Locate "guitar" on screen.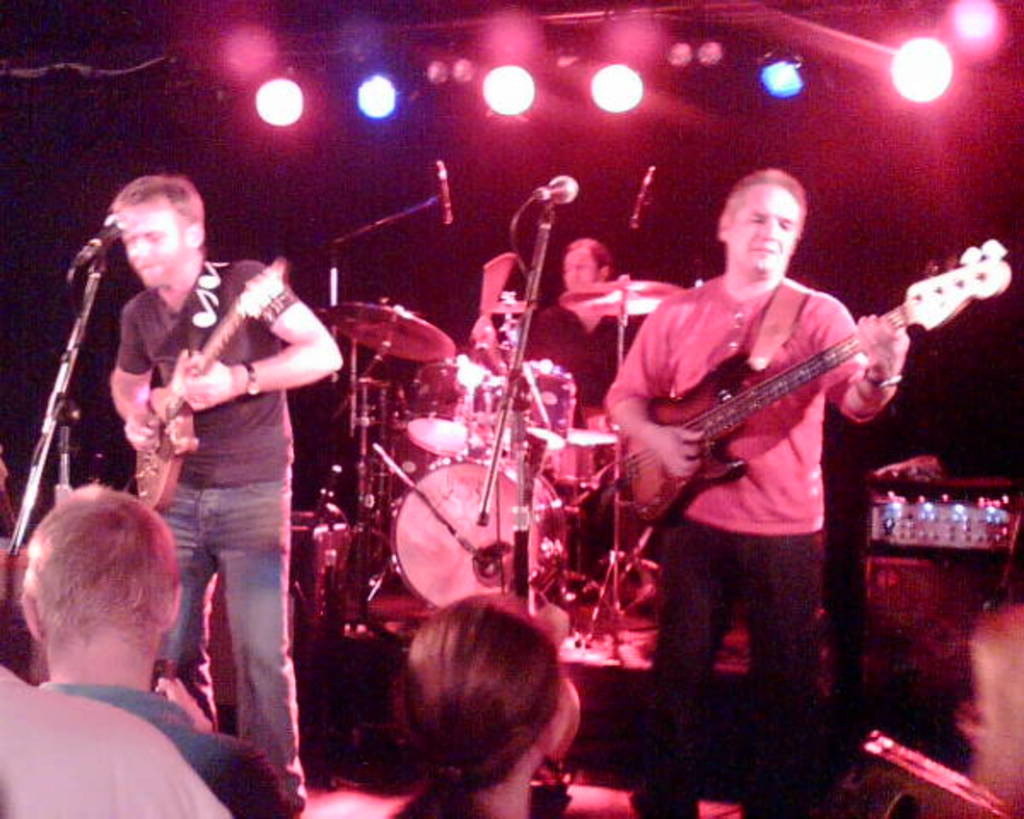
On screen at <region>128, 254, 287, 514</region>.
